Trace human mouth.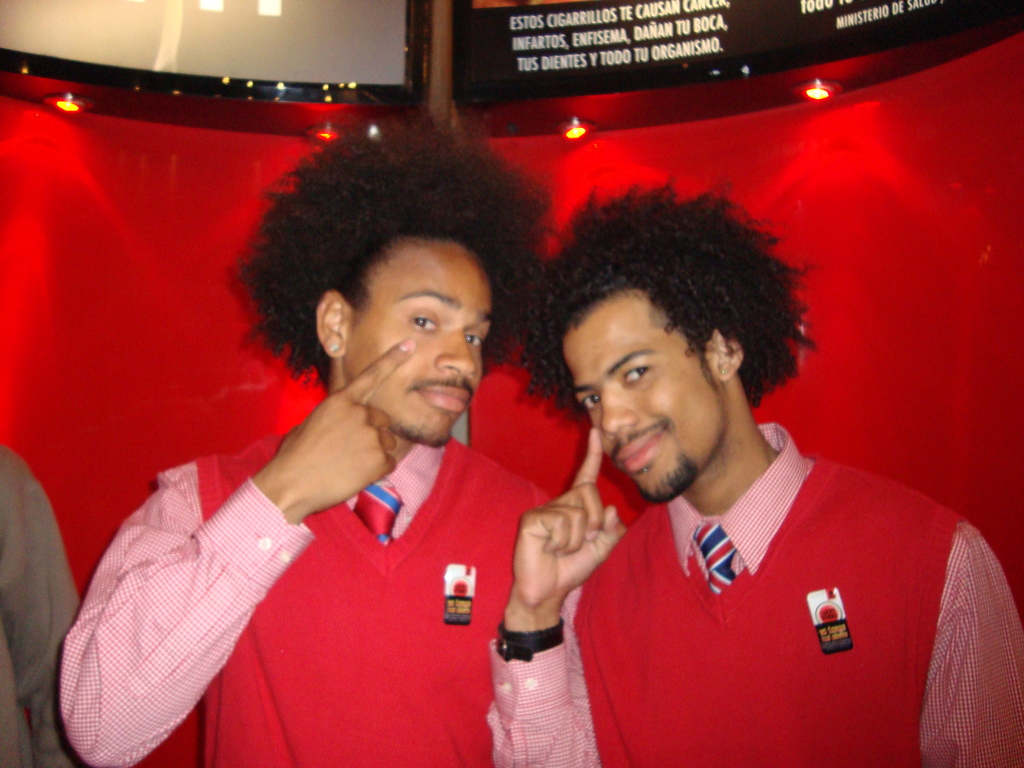
Traced to bbox(609, 422, 670, 476).
